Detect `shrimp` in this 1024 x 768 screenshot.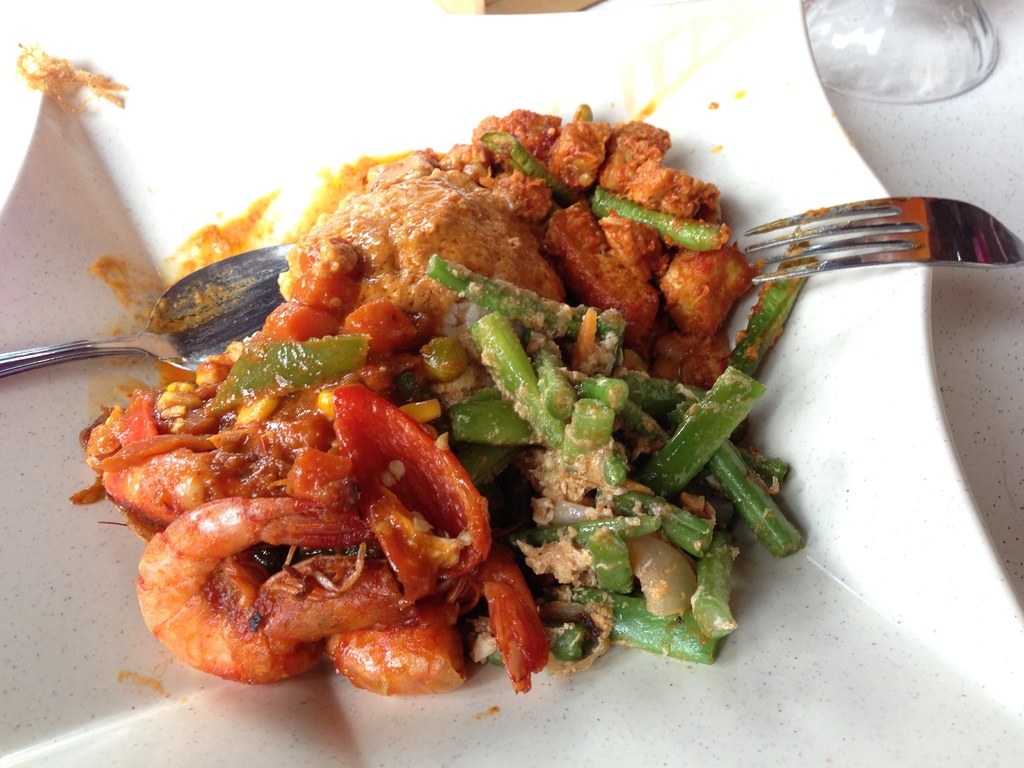
Detection: box=[93, 383, 234, 518].
